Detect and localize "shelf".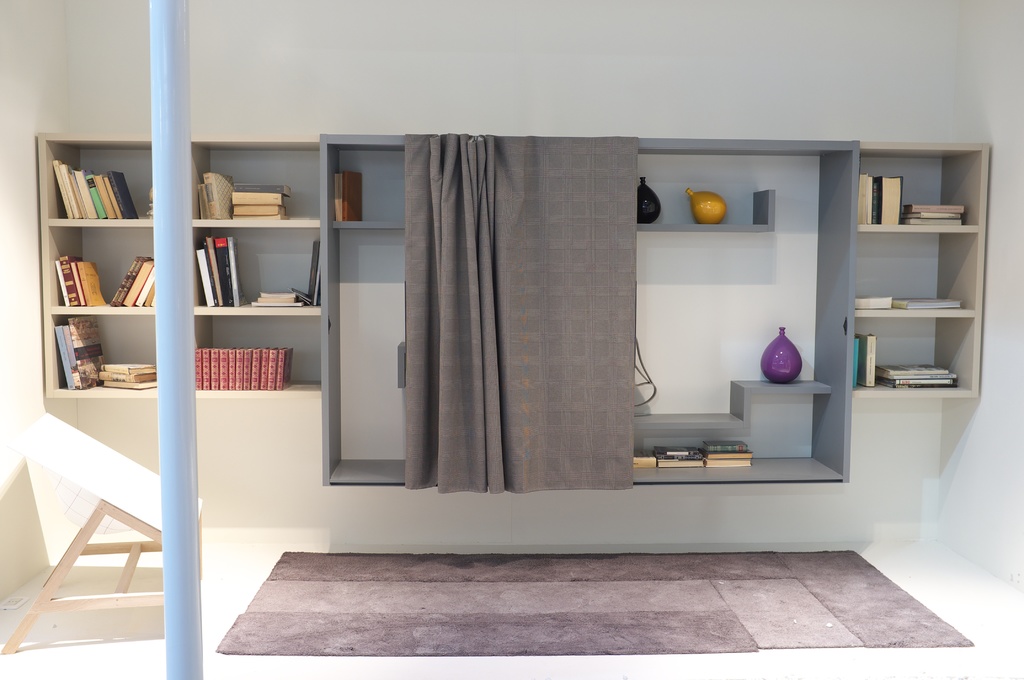
Localized at {"x1": 317, "y1": 136, "x2": 851, "y2": 482}.
